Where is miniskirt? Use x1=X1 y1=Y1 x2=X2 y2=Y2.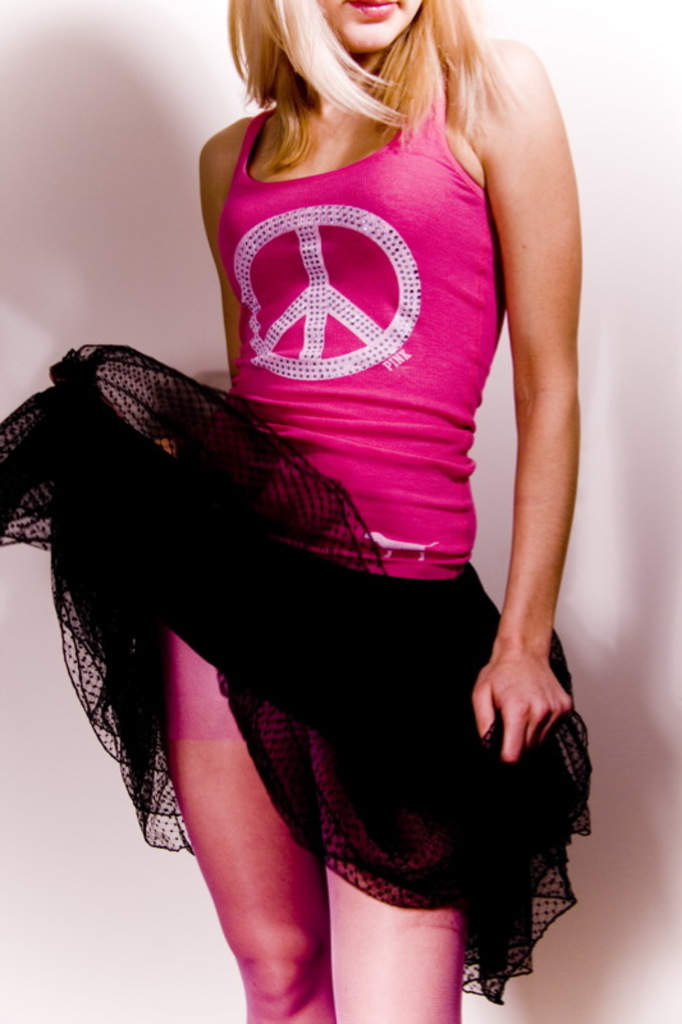
x1=0 y1=343 x2=592 y2=1001.
